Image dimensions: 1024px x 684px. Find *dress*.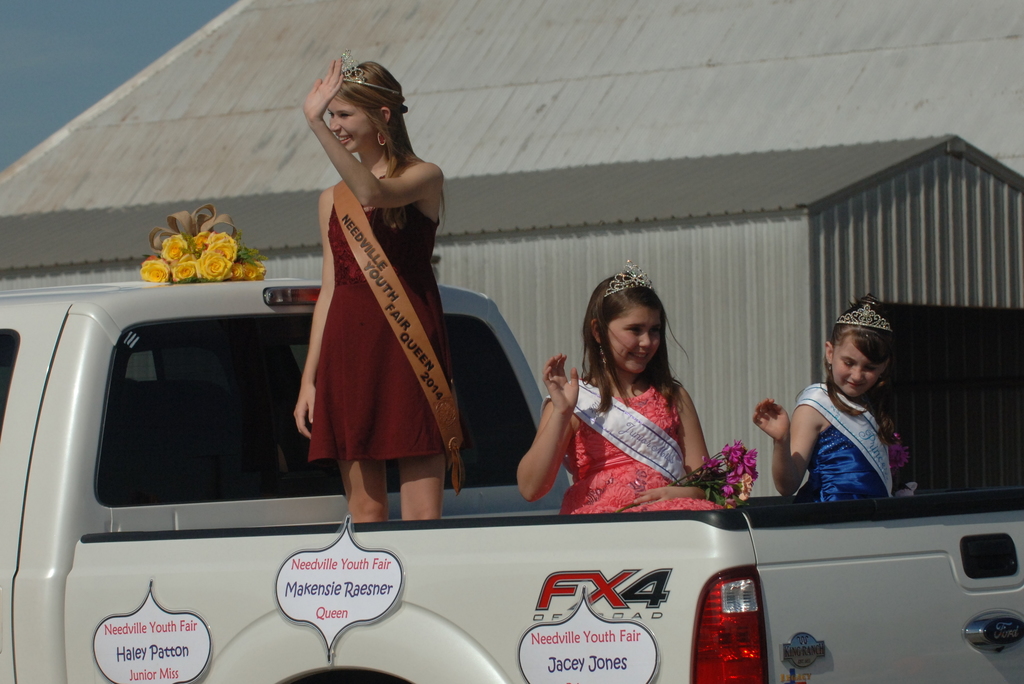
crop(792, 425, 886, 499).
